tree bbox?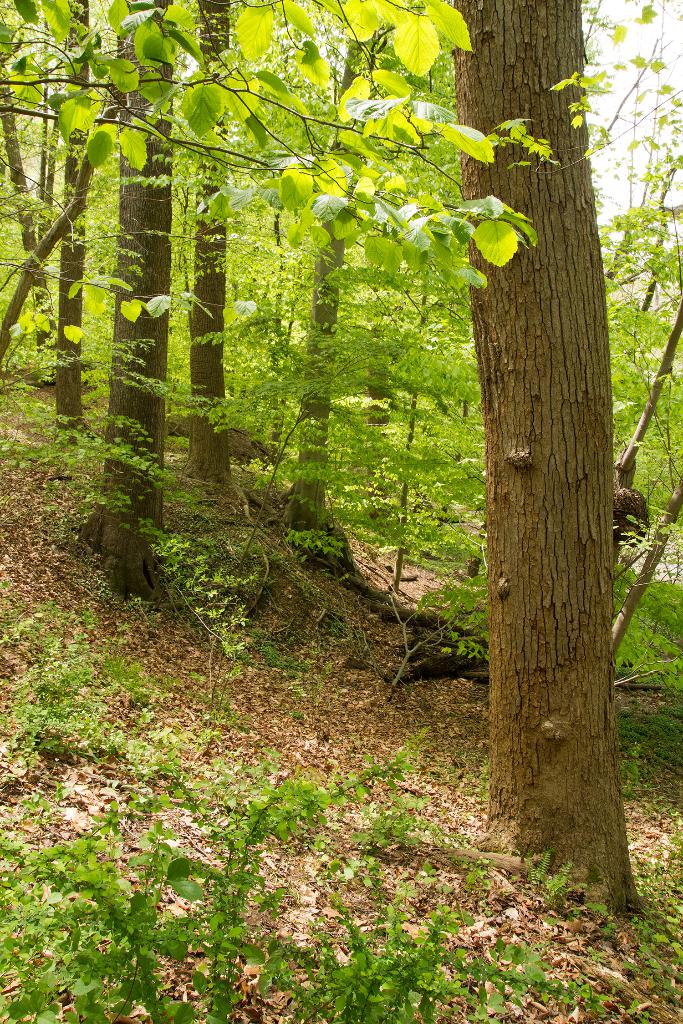
(586,3,682,346)
